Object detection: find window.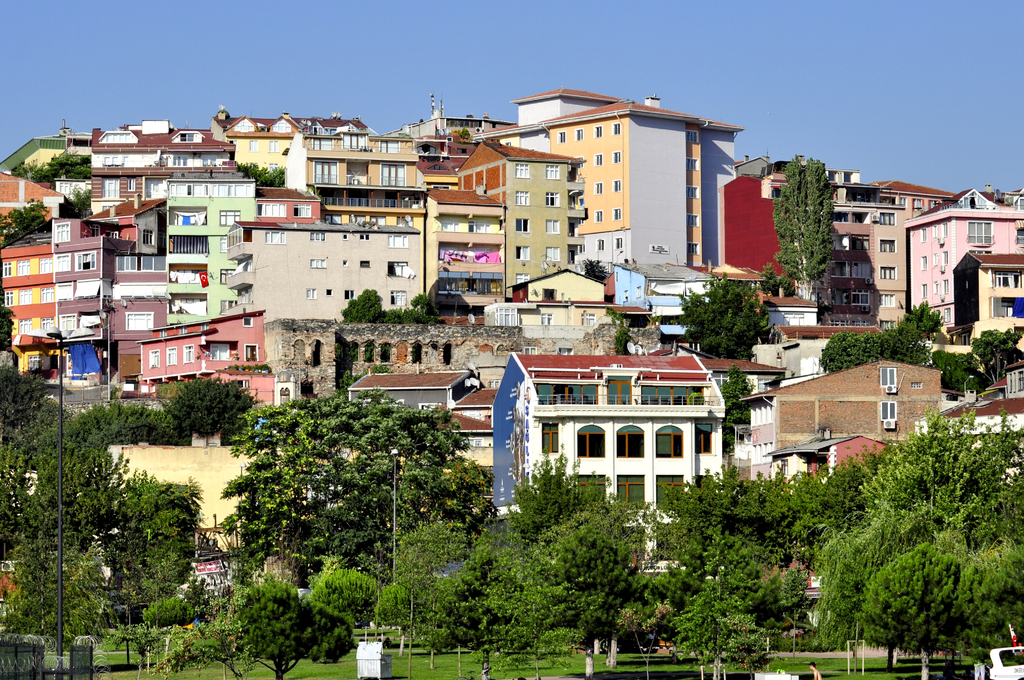
locate(21, 321, 31, 334).
